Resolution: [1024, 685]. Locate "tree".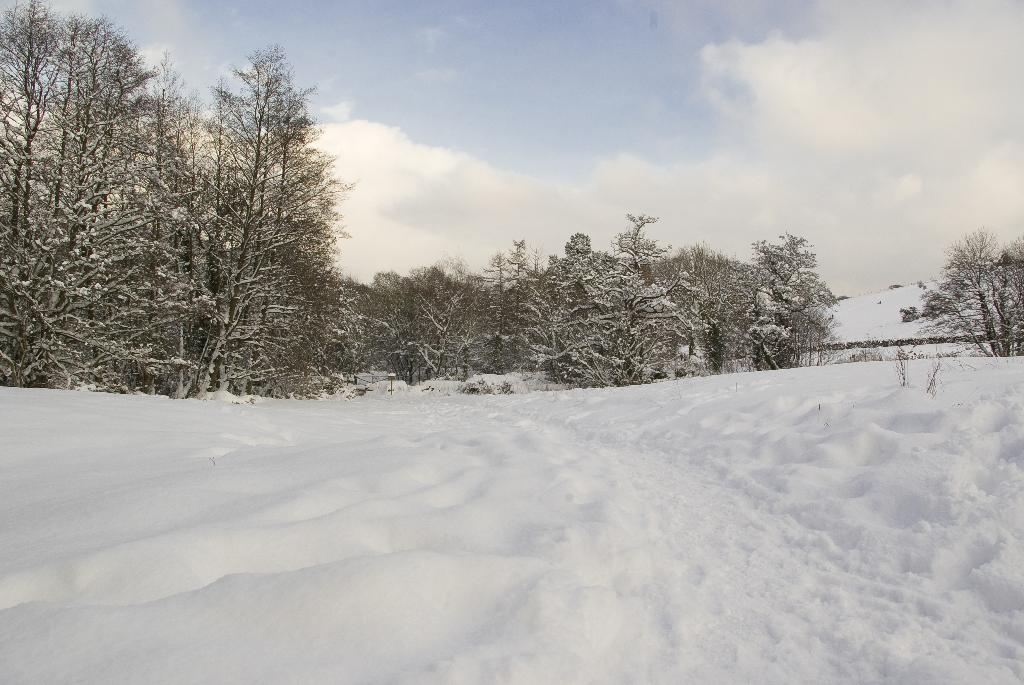
{"left": 707, "top": 227, "right": 844, "bottom": 373}.
